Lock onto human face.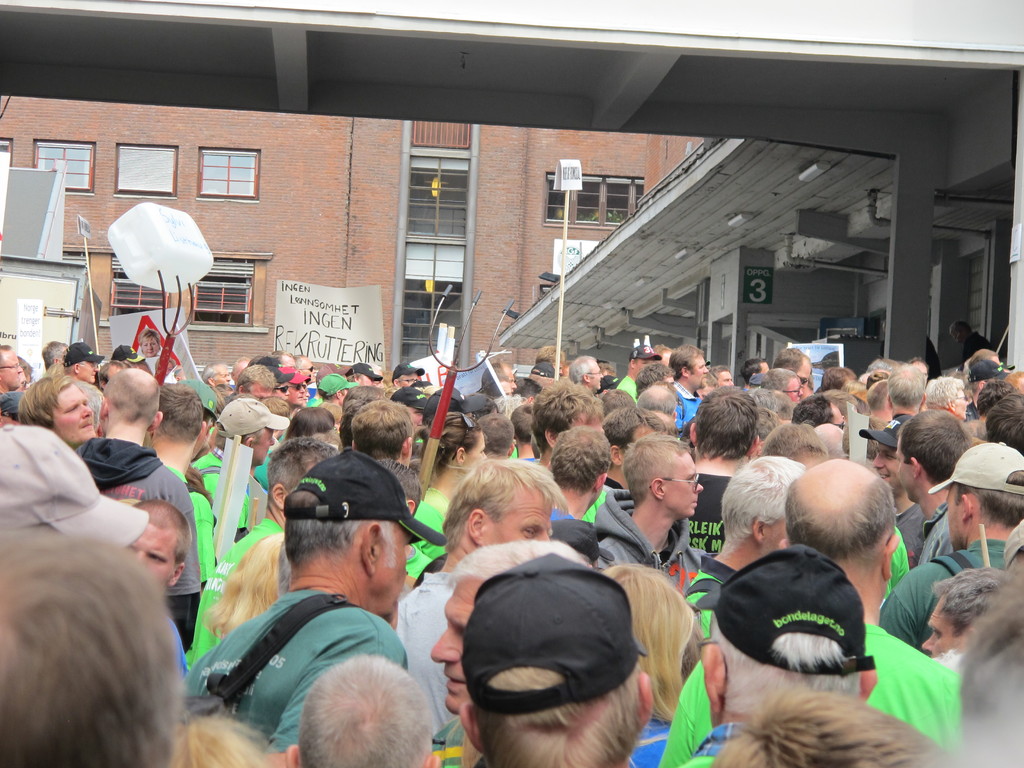
Locked: locate(127, 527, 179, 587).
